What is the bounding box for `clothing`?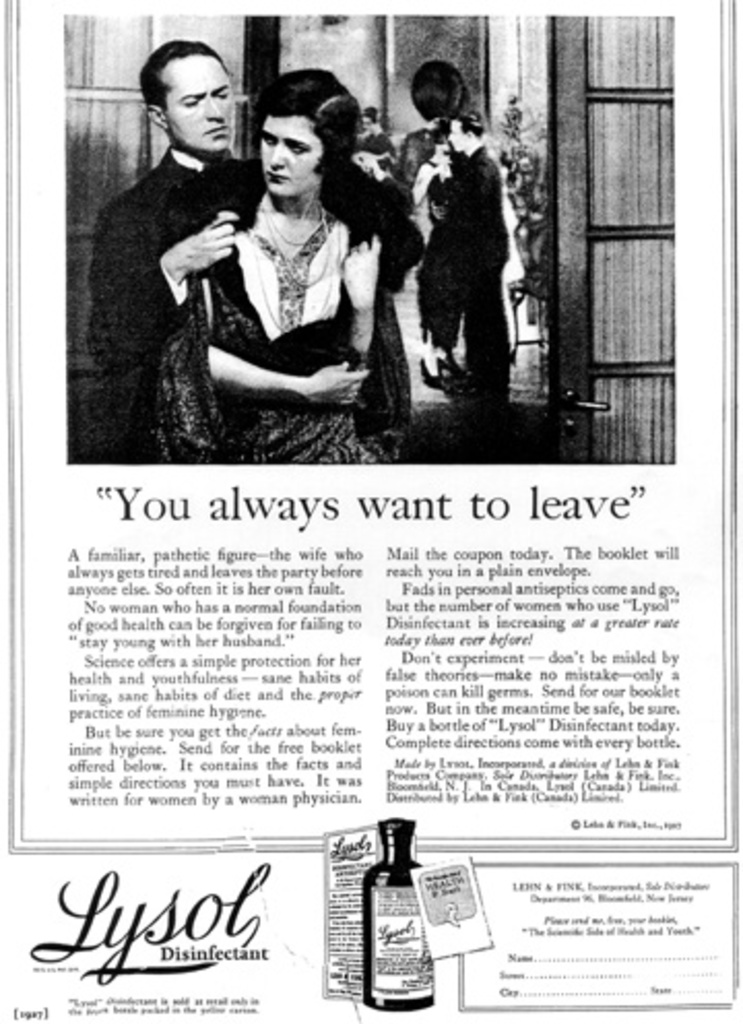
rect(72, 140, 295, 469).
